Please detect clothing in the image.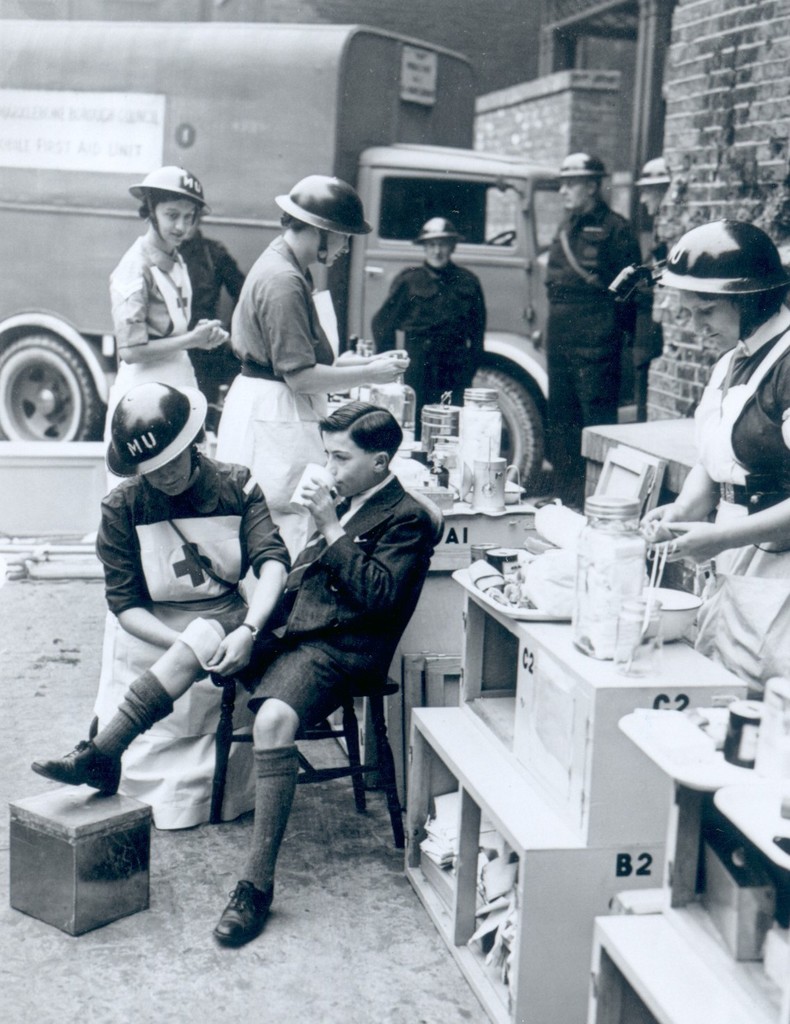
<region>206, 604, 344, 725</region>.
